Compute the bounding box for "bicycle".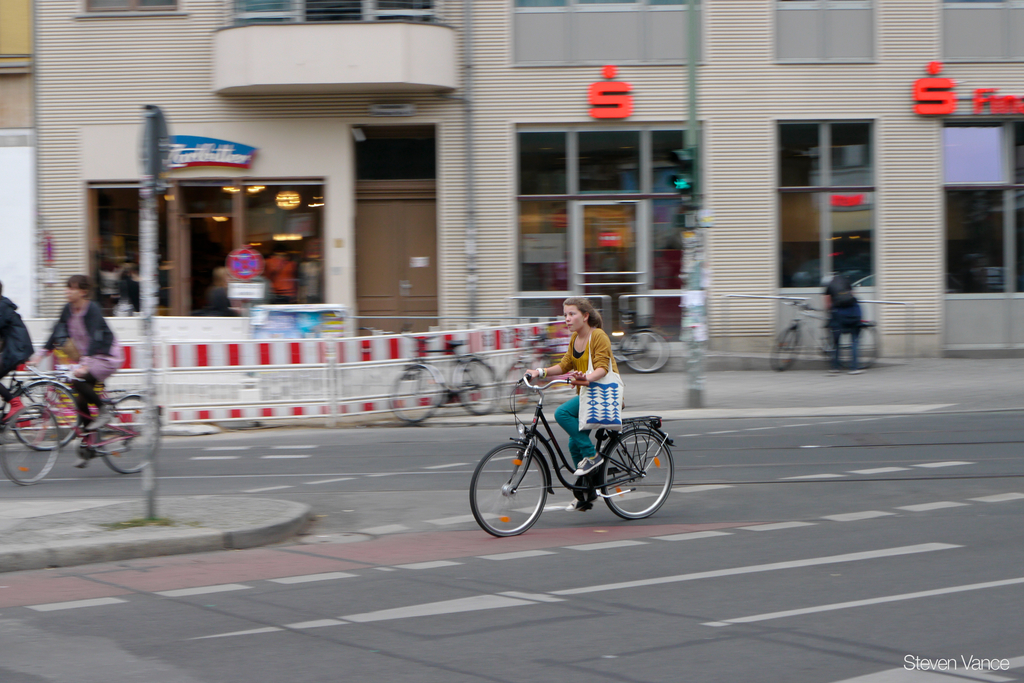
{"x1": 771, "y1": 300, "x2": 881, "y2": 373}.
